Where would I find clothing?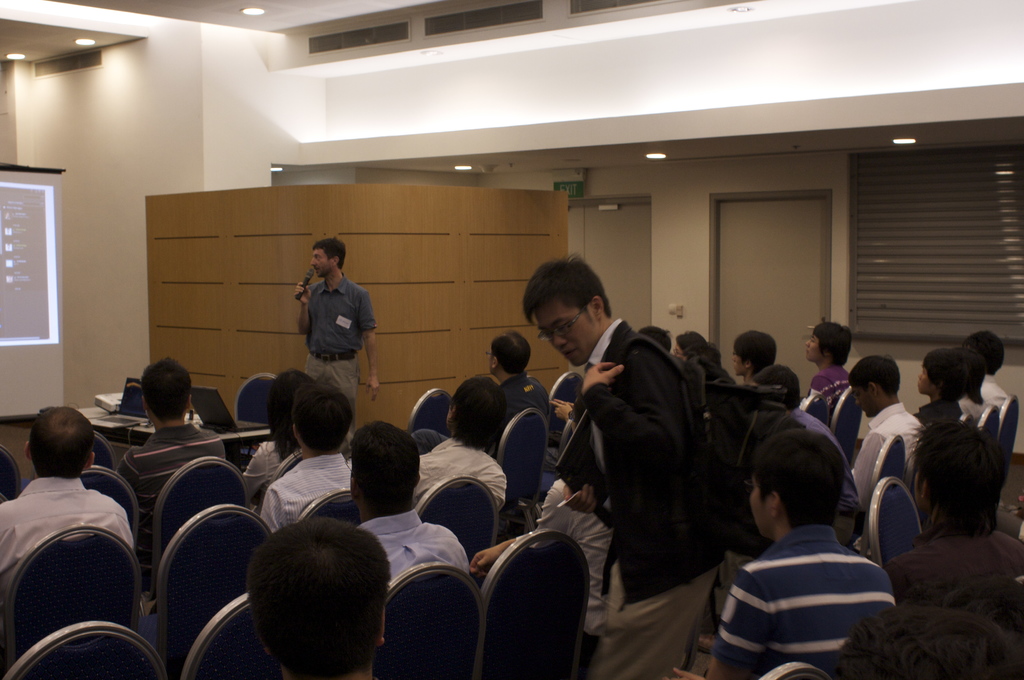
At <region>915, 393, 964, 466</region>.
